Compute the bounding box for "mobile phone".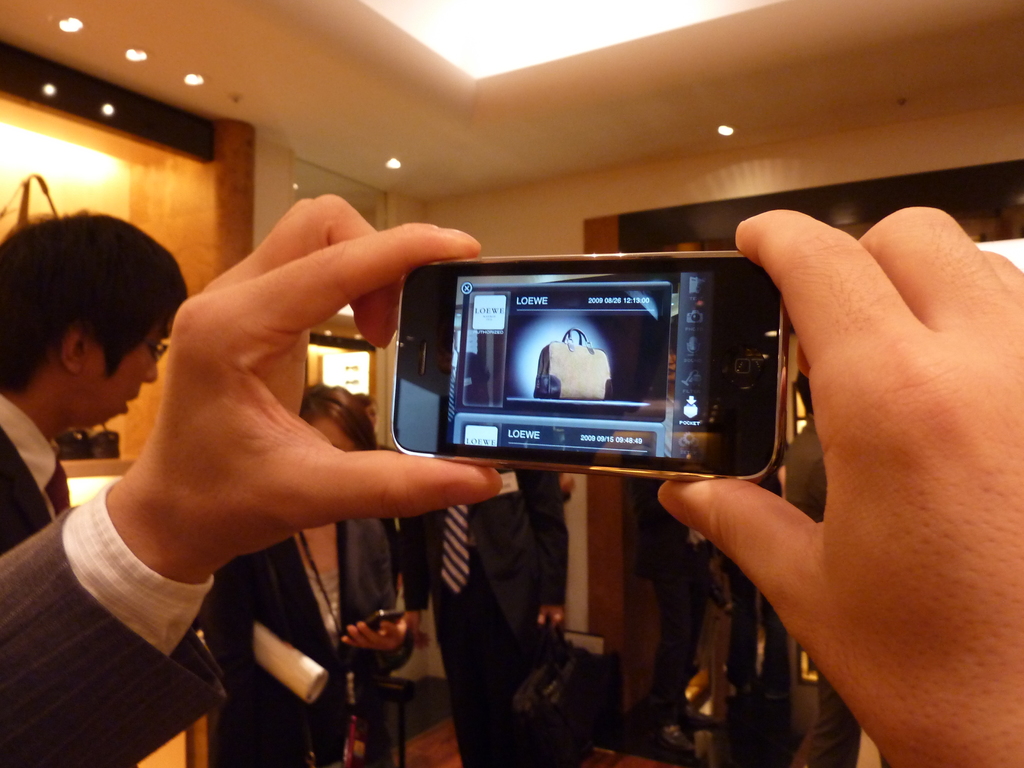
[367, 607, 403, 632].
